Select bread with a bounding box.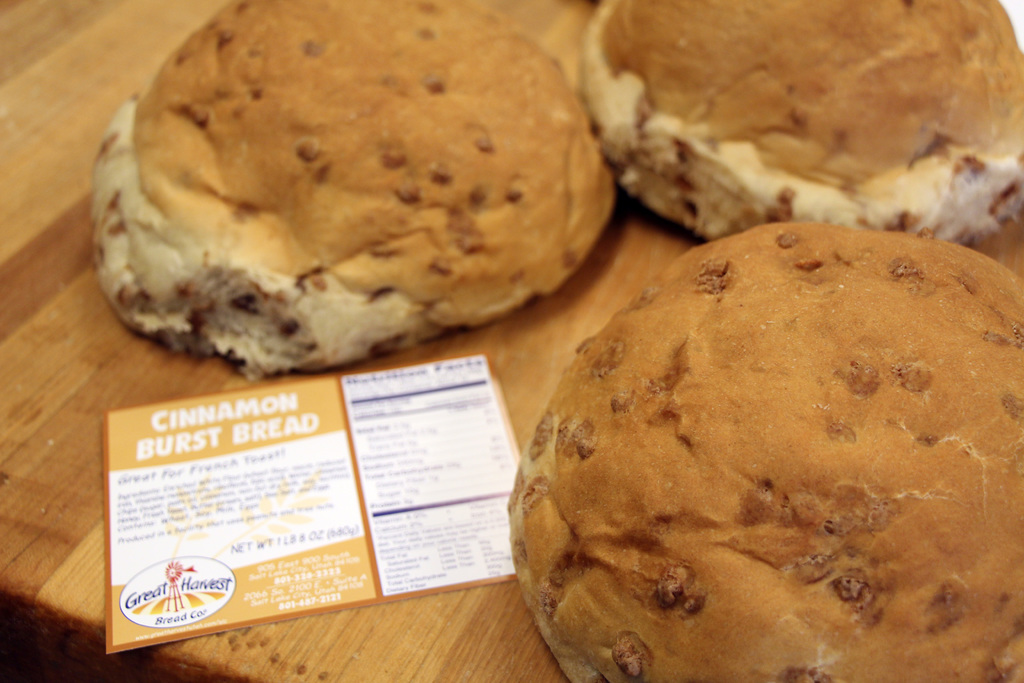
bbox=[570, 0, 1023, 247].
